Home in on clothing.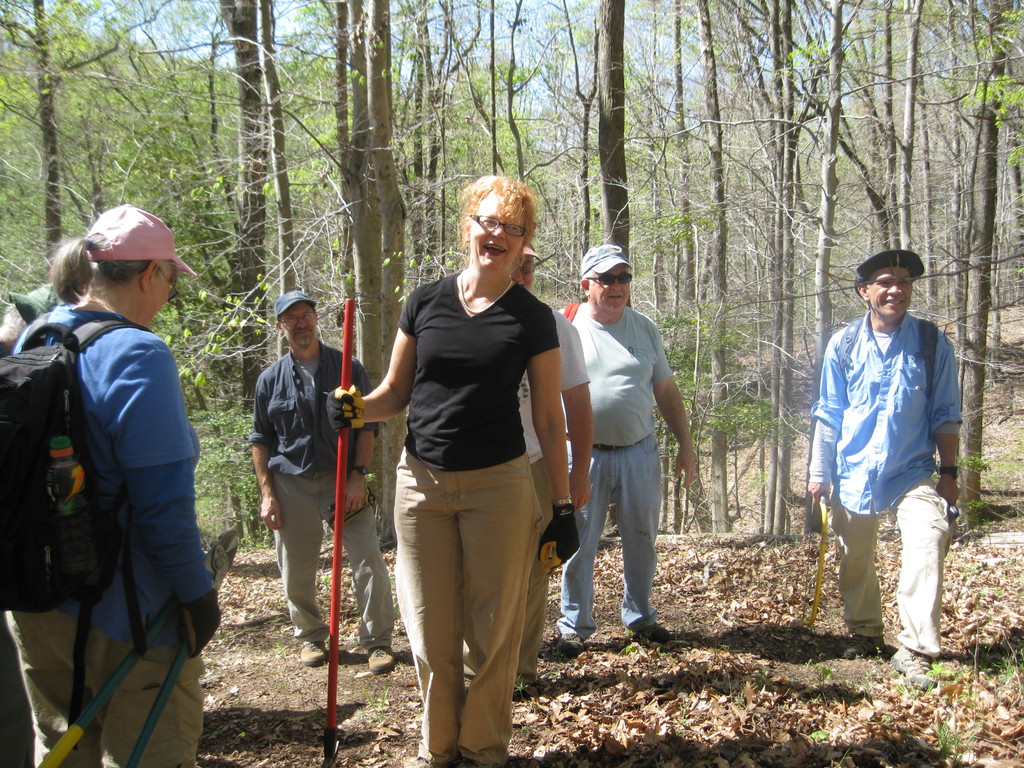
Homed in at <bbox>824, 283, 955, 639</bbox>.
